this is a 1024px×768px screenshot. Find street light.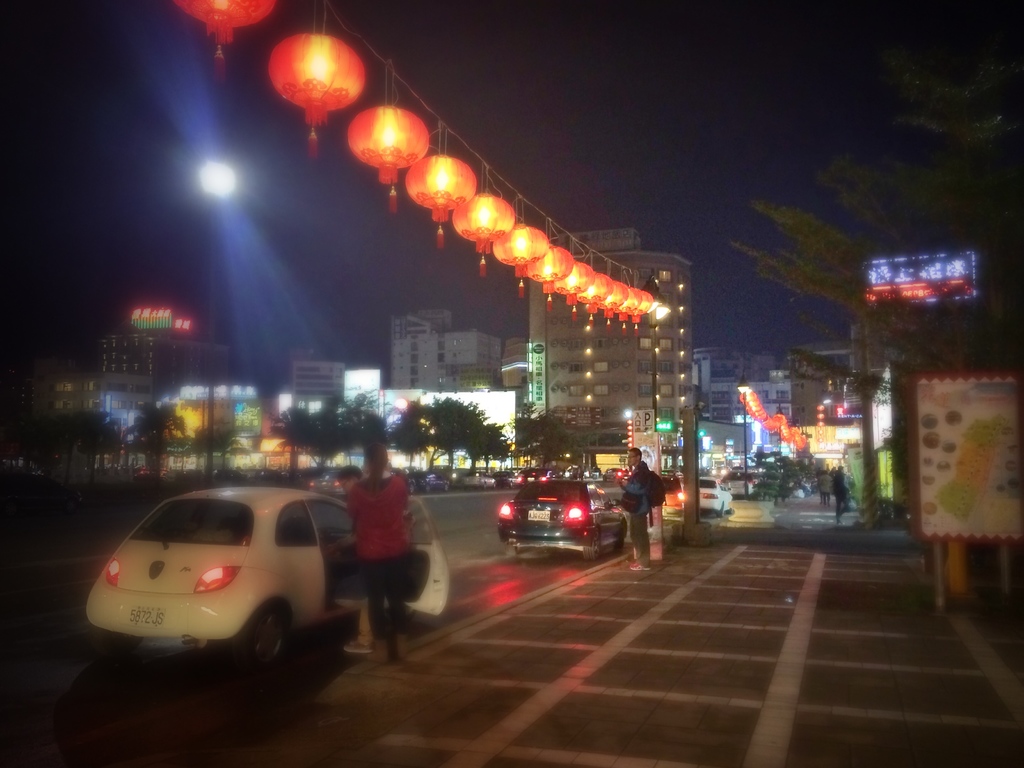
Bounding box: select_region(202, 157, 238, 483).
